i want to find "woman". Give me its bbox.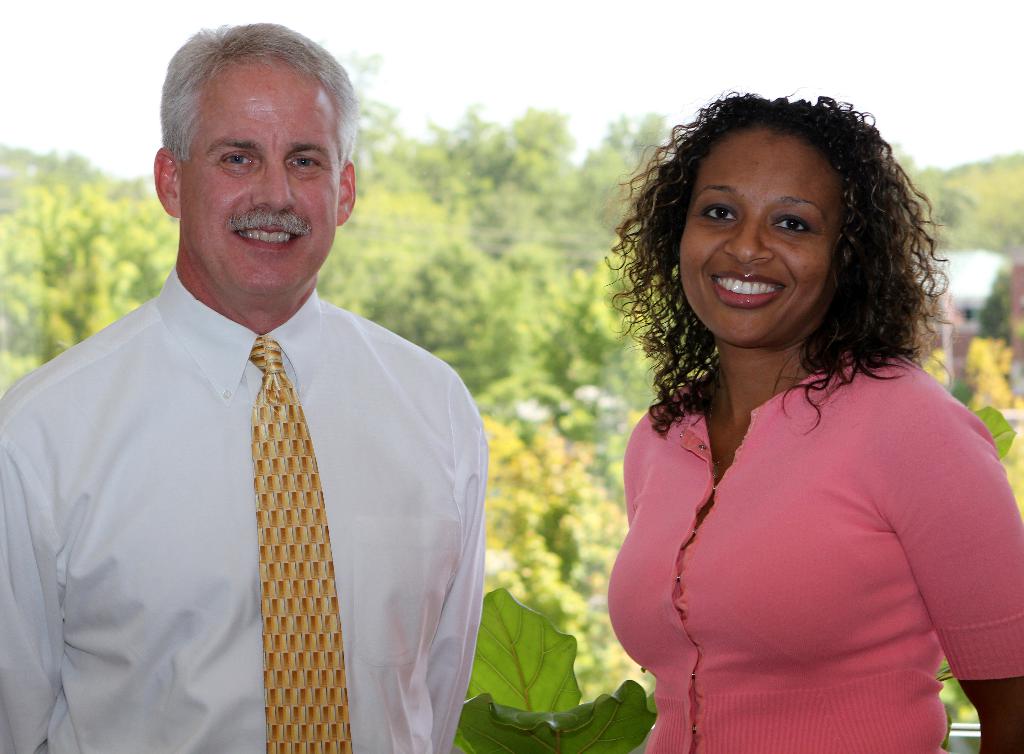
x1=604, y1=88, x2=1023, y2=753.
